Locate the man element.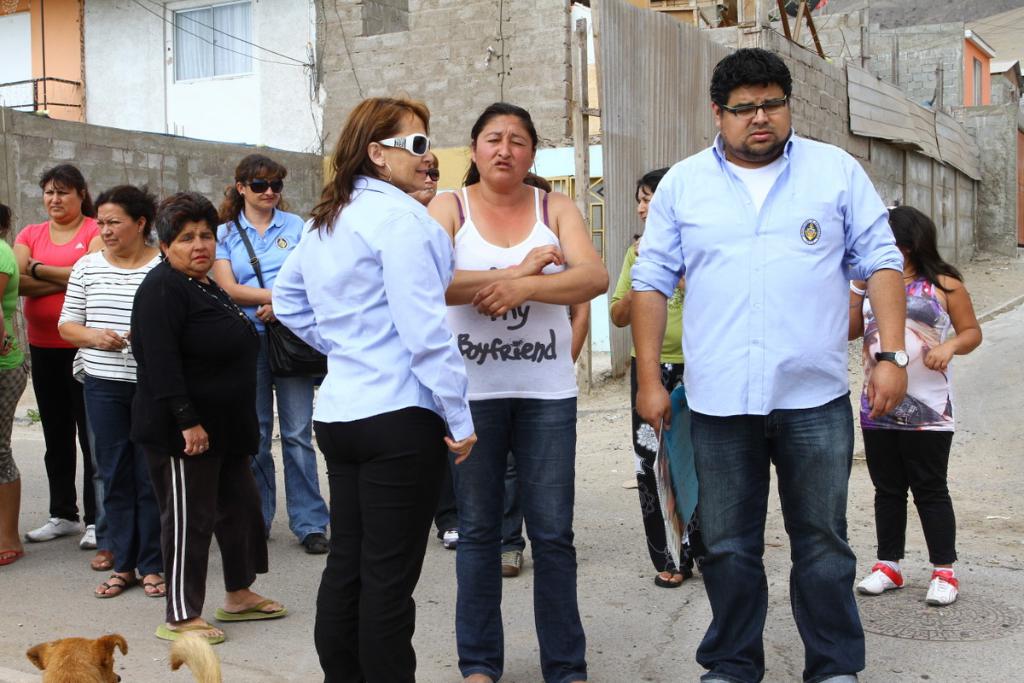
Element bbox: crop(610, 23, 928, 651).
